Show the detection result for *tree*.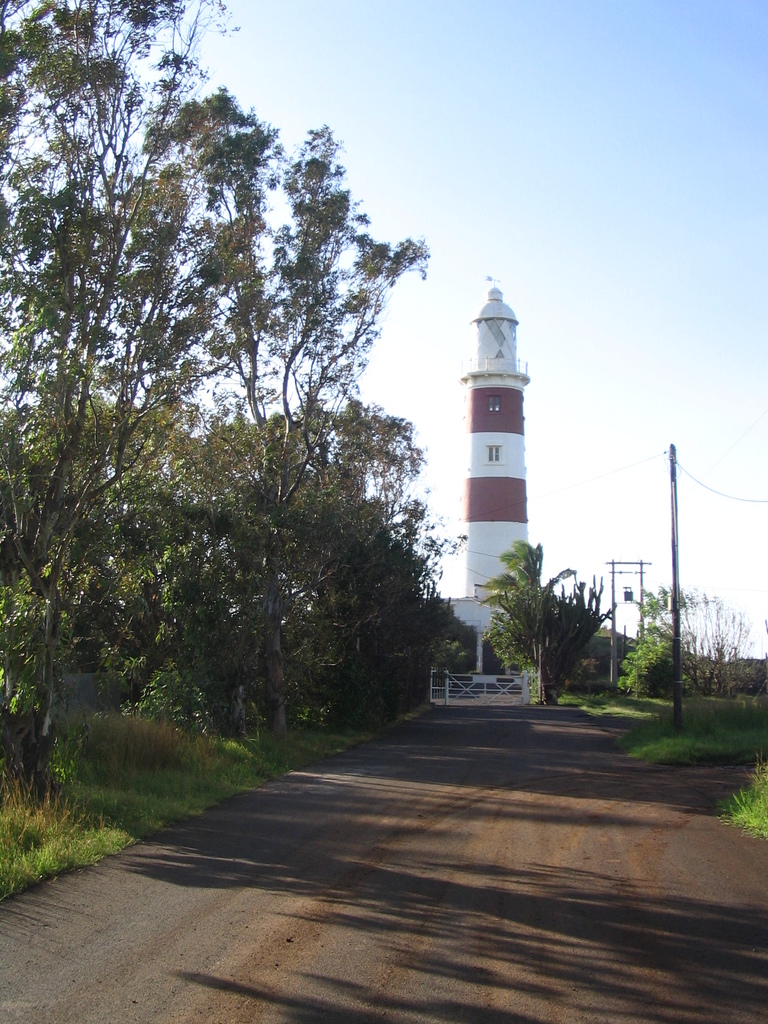
box=[472, 533, 611, 715].
